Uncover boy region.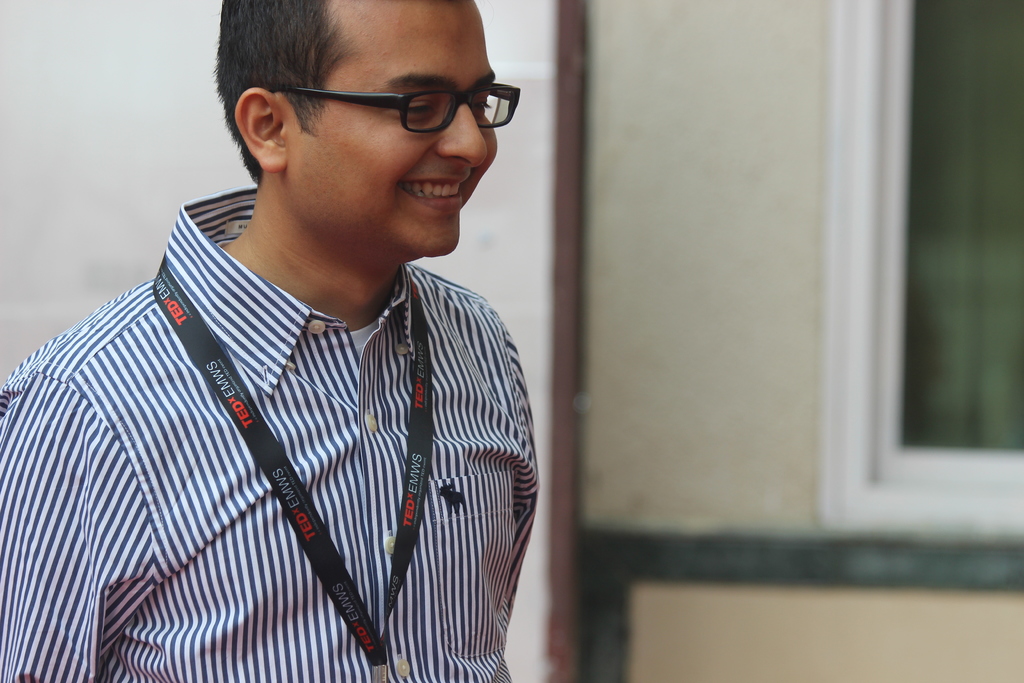
Uncovered: x1=0, y1=0, x2=541, y2=682.
